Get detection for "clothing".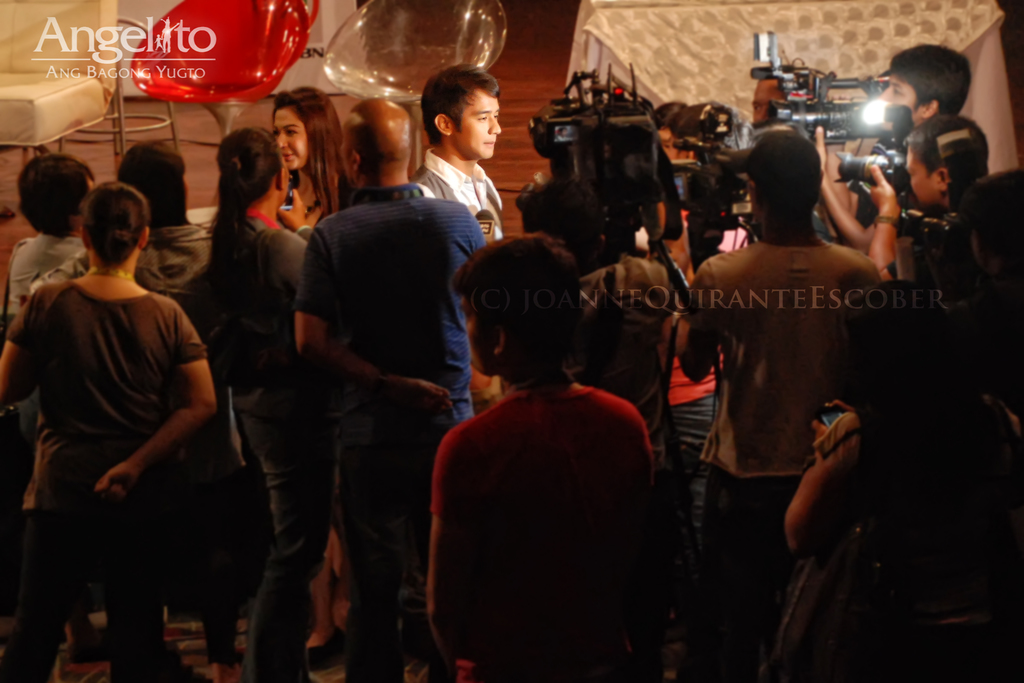
Detection: box(182, 193, 312, 677).
